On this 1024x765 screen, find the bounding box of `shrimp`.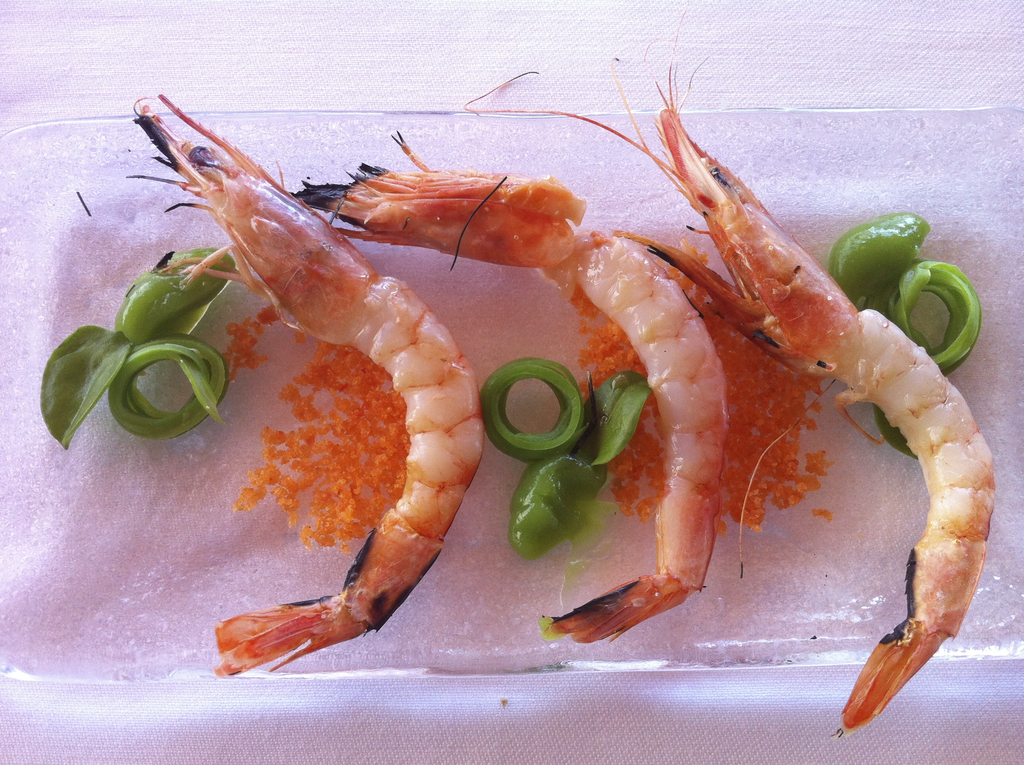
Bounding box: locate(456, 2, 1001, 725).
